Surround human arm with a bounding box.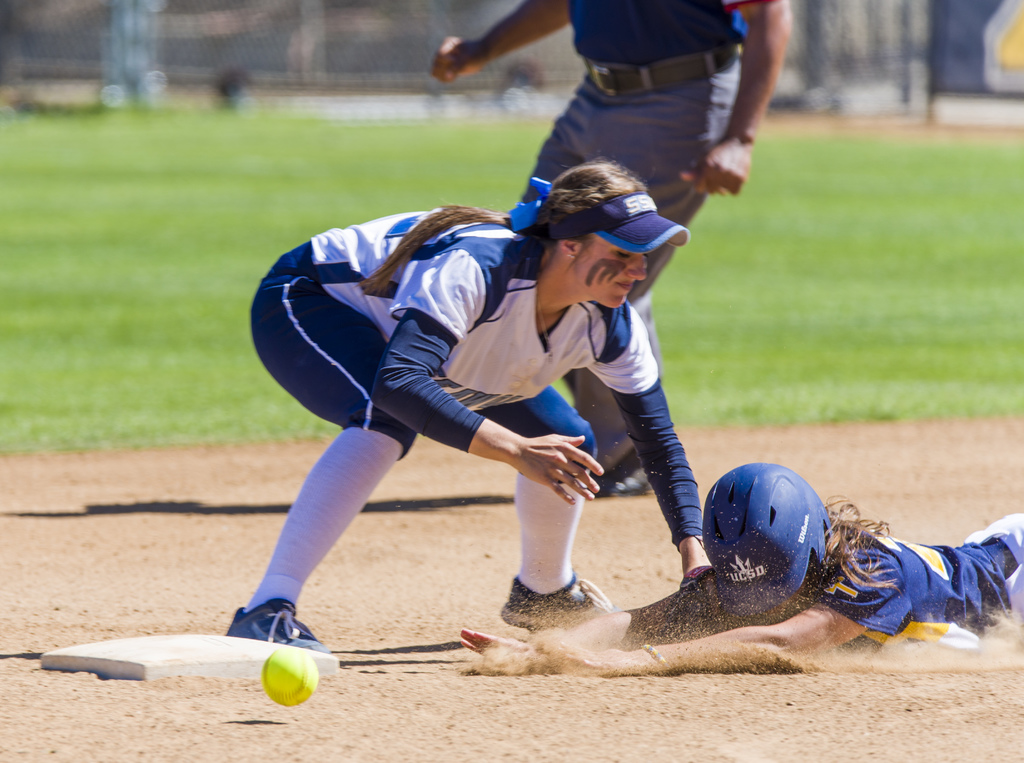
crop(369, 242, 605, 505).
